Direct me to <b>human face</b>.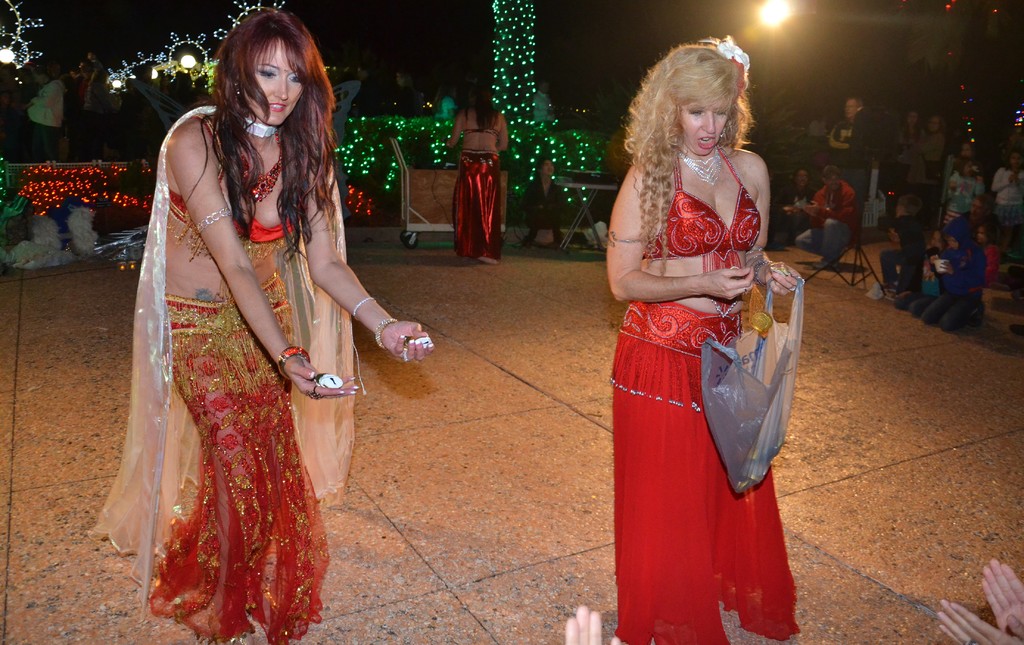
Direction: region(682, 101, 733, 154).
